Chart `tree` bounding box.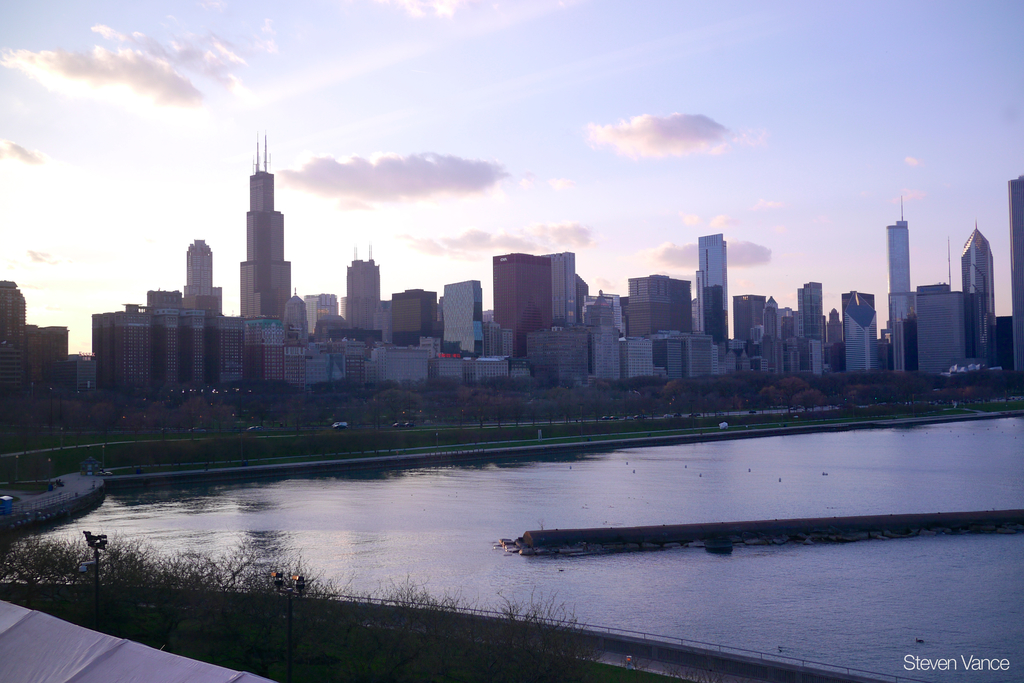
Charted: bbox=(60, 397, 86, 440).
